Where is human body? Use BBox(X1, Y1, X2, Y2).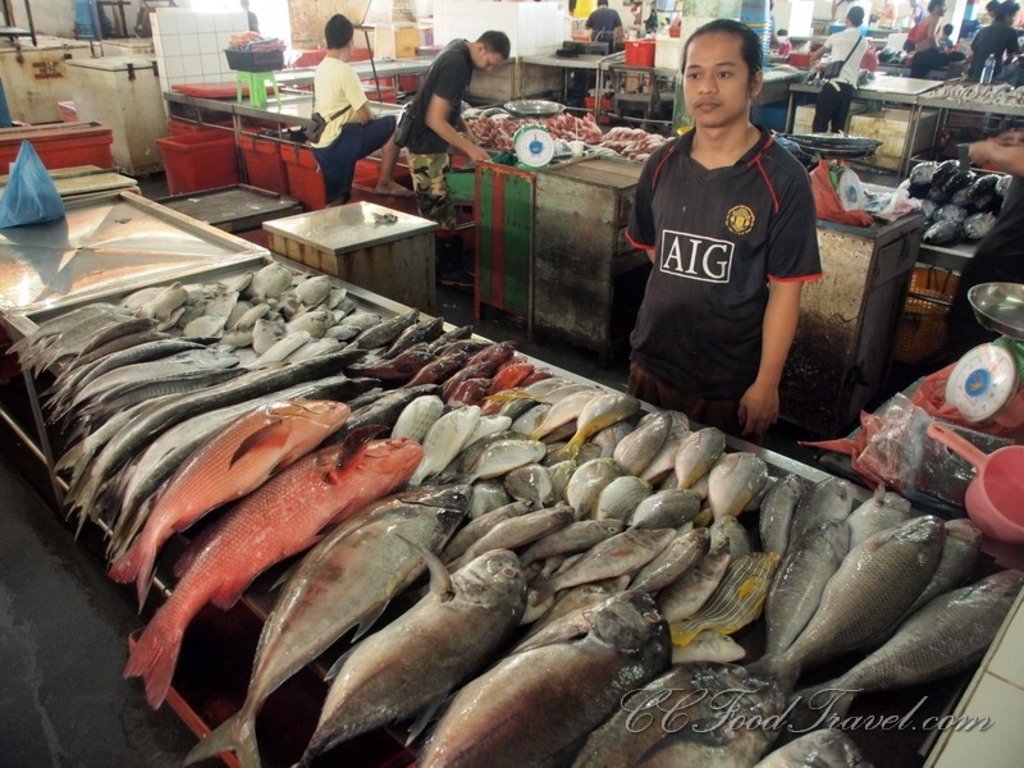
BBox(585, 6, 627, 49).
